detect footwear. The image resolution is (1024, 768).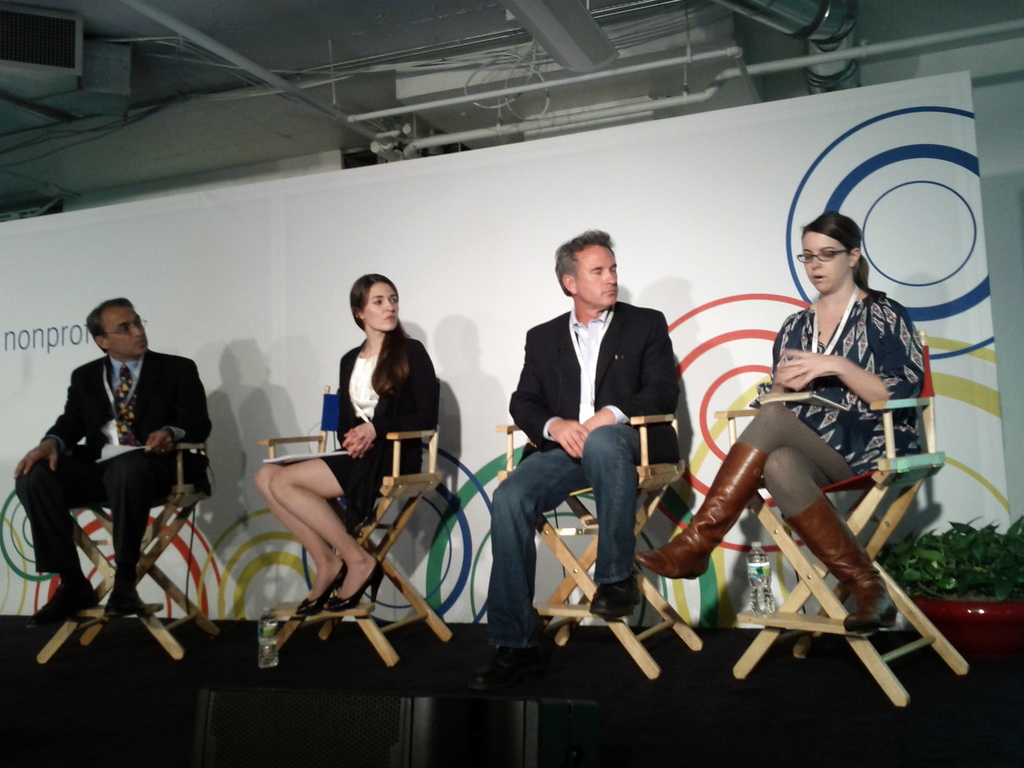
{"x1": 104, "y1": 583, "x2": 145, "y2": 619}.
